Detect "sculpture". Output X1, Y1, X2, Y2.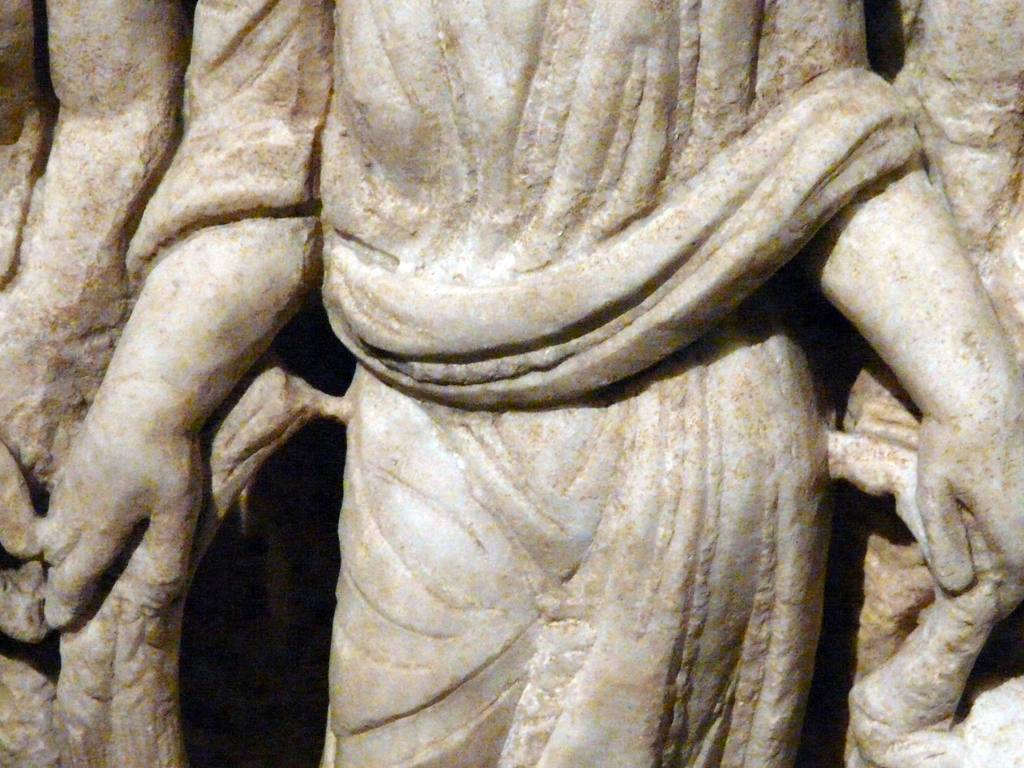
24, 15, 1023, 767.
